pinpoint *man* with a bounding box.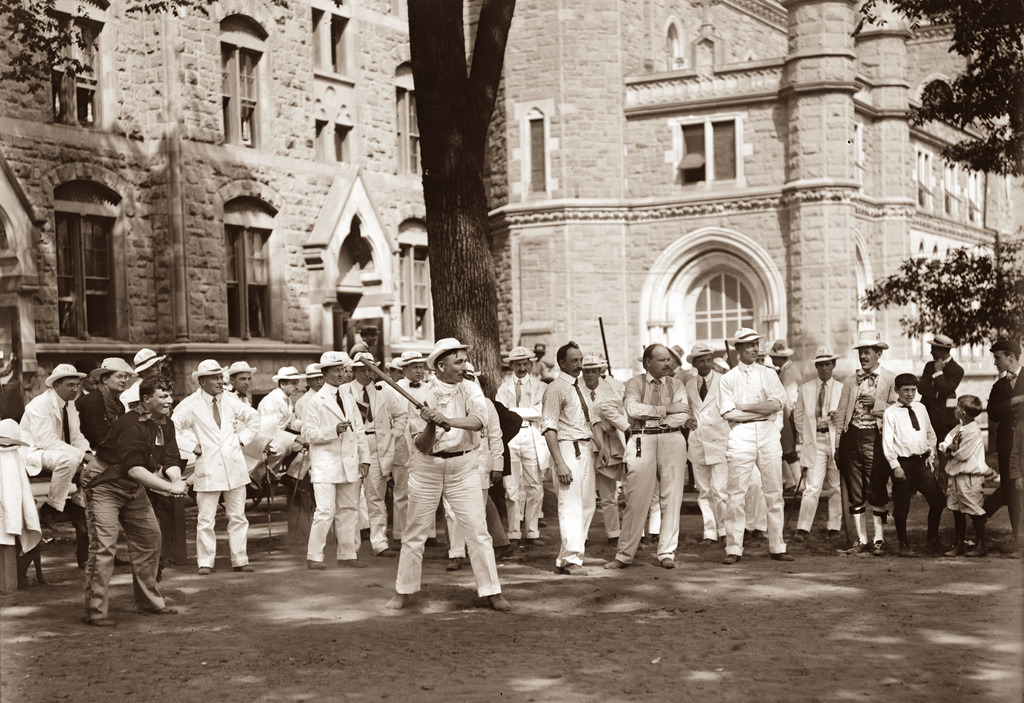
531,340,550,383.
